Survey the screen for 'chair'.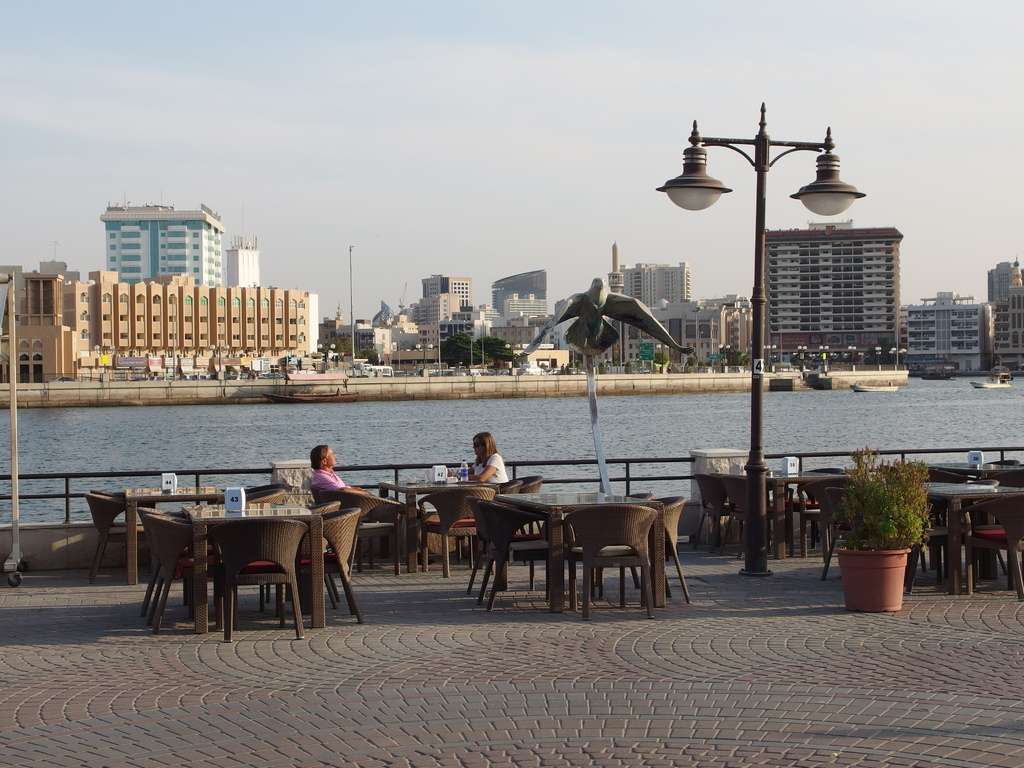
Survey found: locate(686, 474, 732, 556).
